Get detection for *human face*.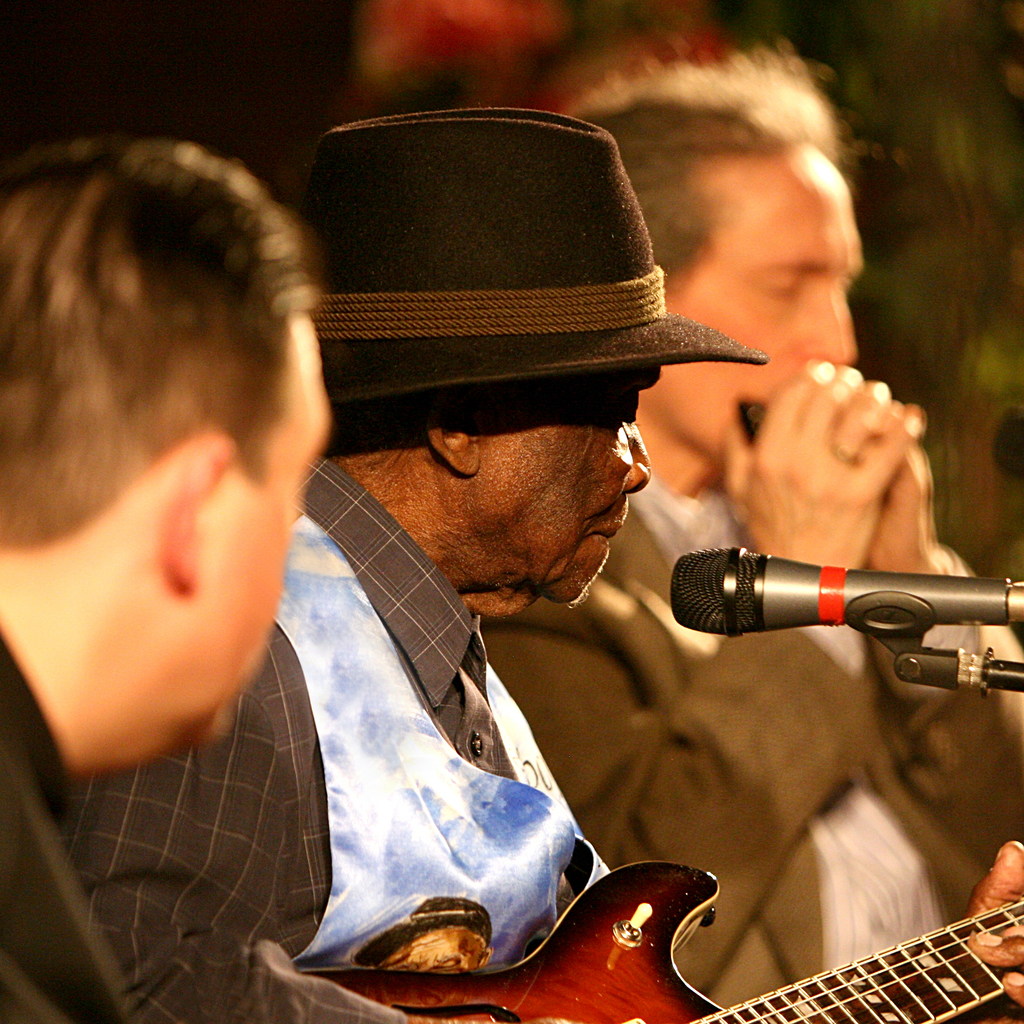
Detection: [x1=477, y1=367, x2=656, y2=602].
